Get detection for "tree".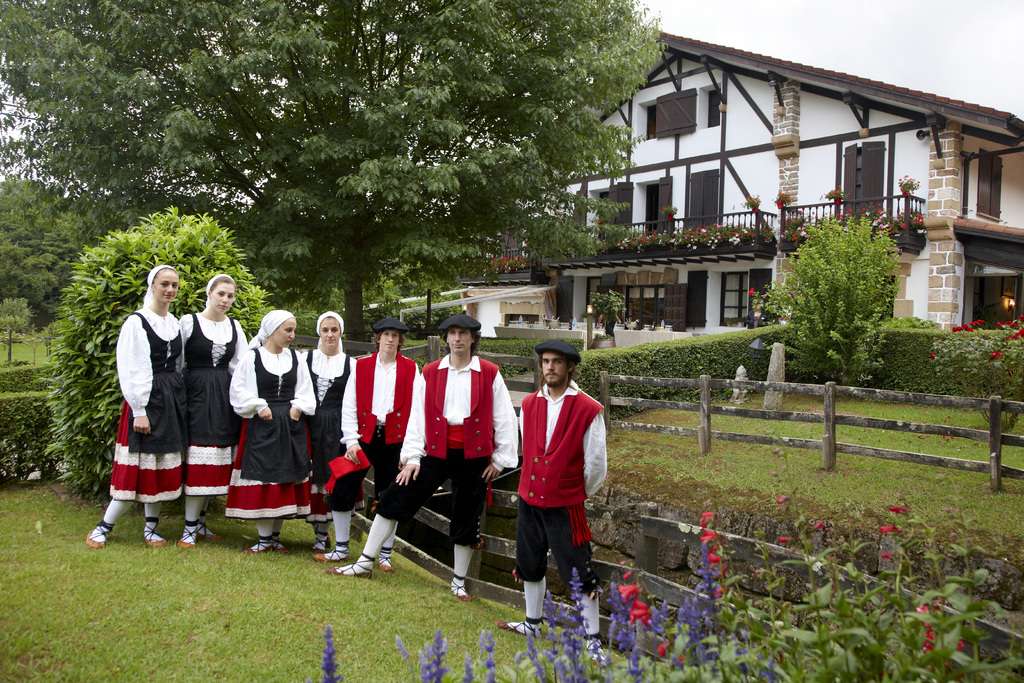
Detection: x1=768 y1=197 x2=922 y2=381.
